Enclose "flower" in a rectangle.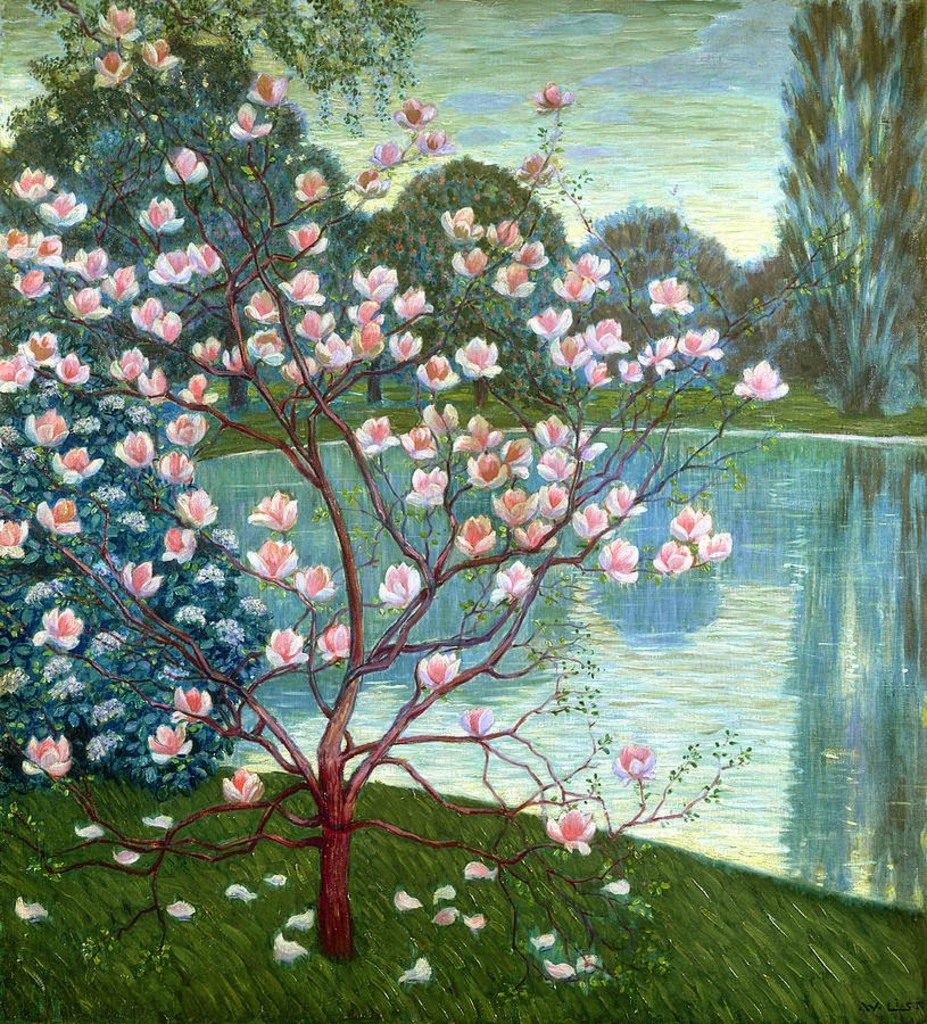
{"left": 314, "top": 619, "right": 355, "bottom": 660}.
